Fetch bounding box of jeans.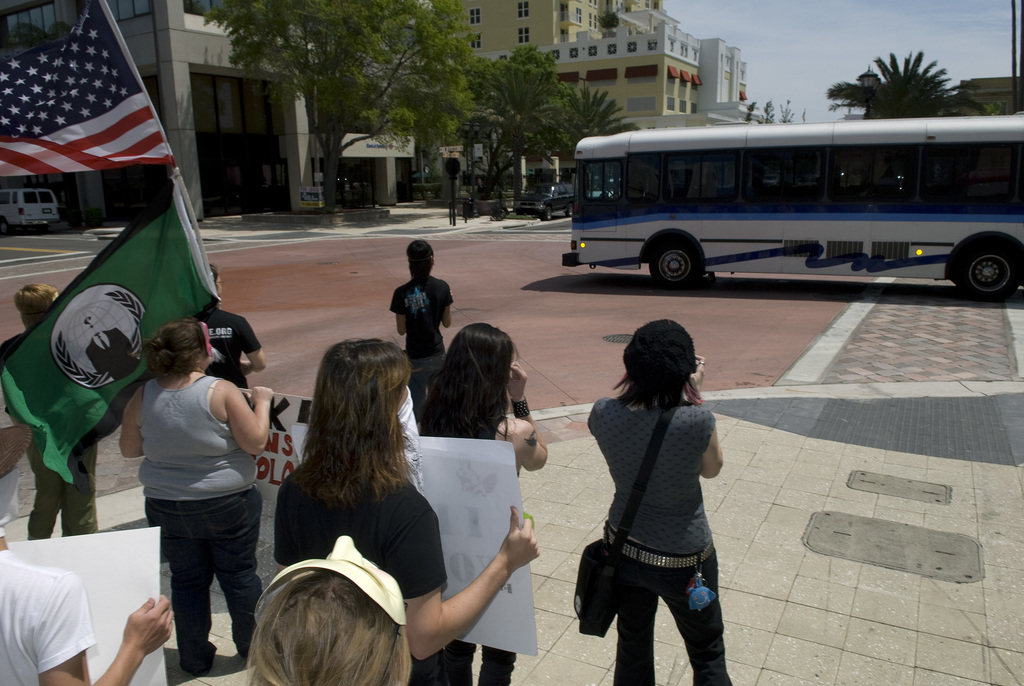
Bbox: left=411, top=353, right=444, bottom=421.
